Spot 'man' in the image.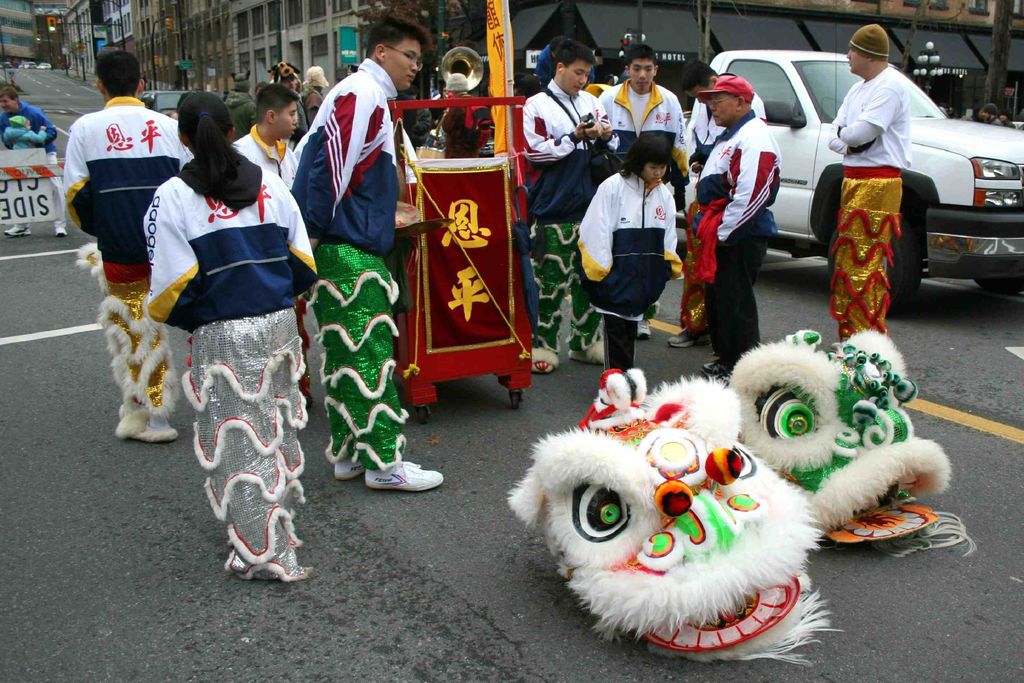
'man' found at 665, 58, 767, 349.
